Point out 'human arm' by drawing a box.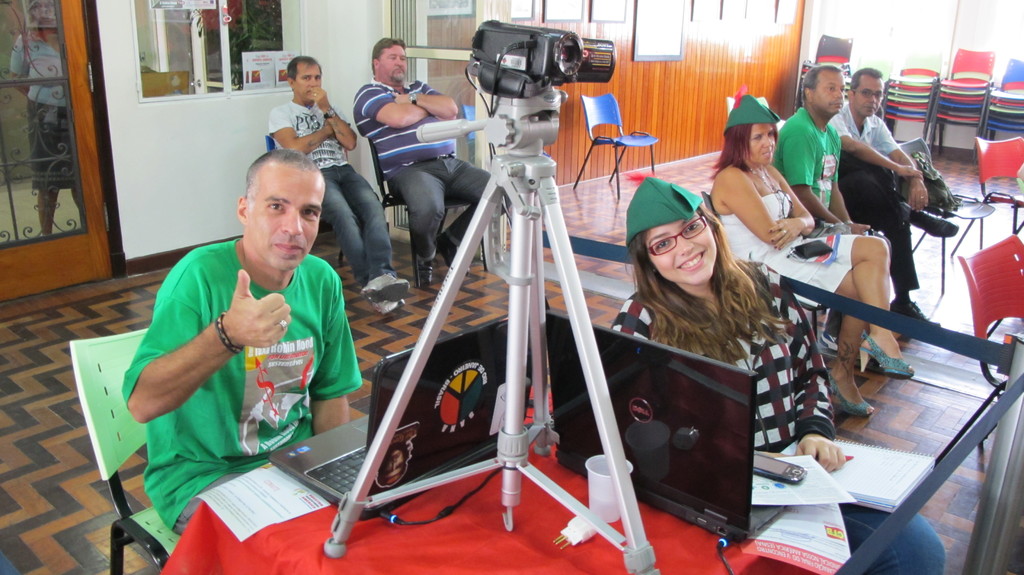
261/95/333/153.
